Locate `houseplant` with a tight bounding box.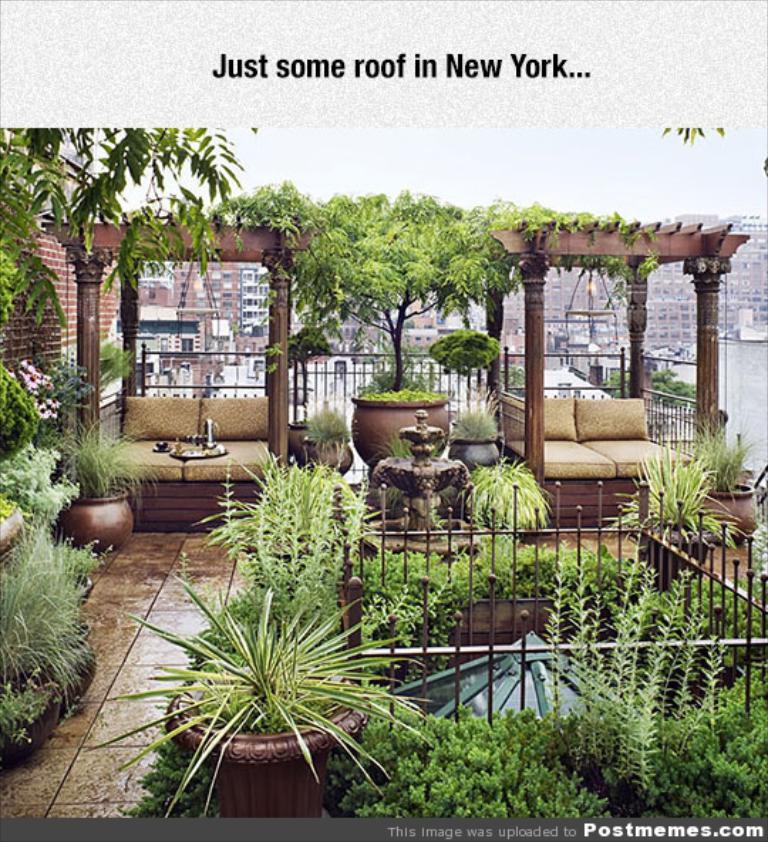
[609,455,757,579].
